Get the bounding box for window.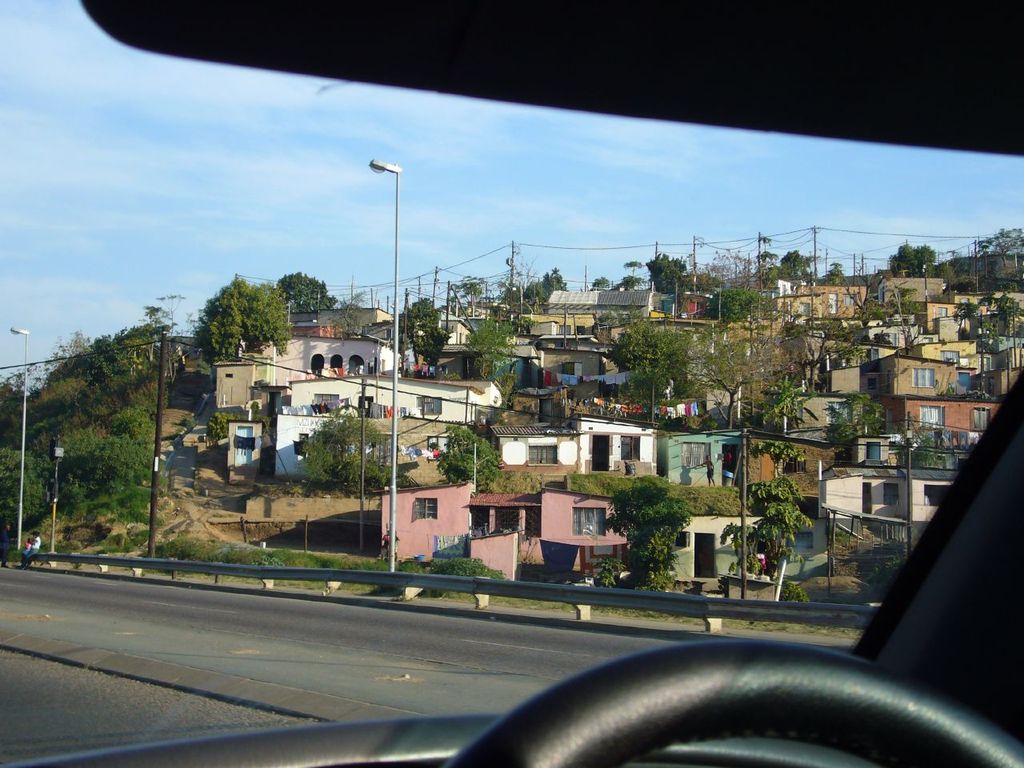
bbox=(414, 496, 438, 522).
